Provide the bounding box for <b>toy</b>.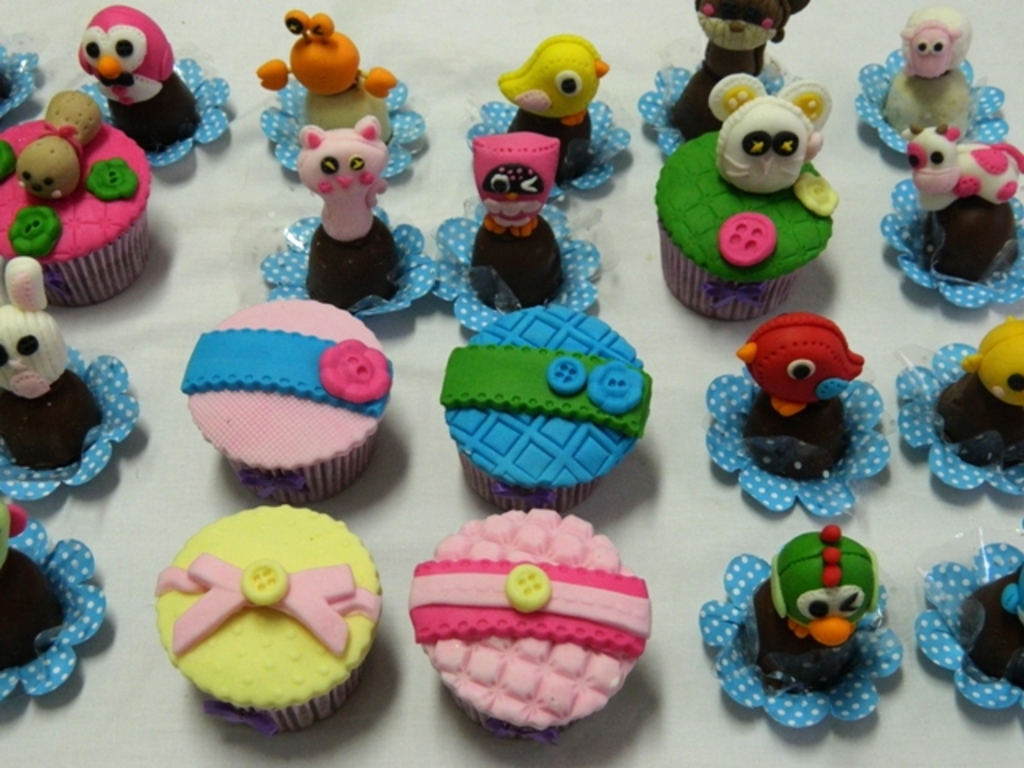
left=261, top=110, right=434, bottom=323.
